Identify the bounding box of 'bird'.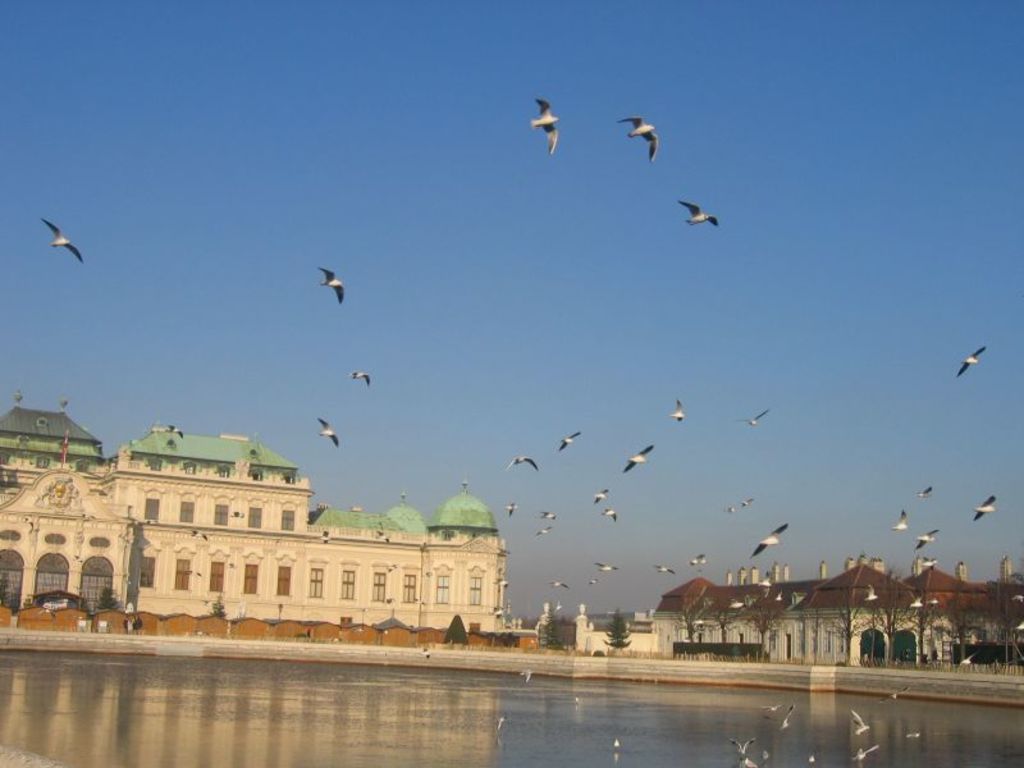
867, 588, 887, 602.
